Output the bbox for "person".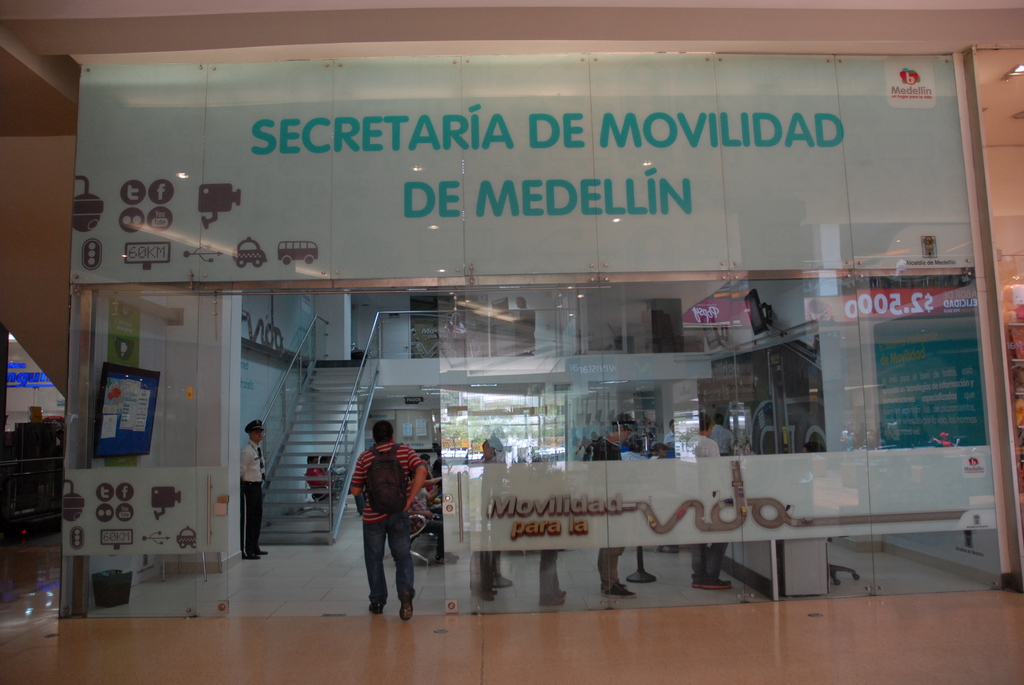
x1=240 y1=416 x2=263 y2=563.
